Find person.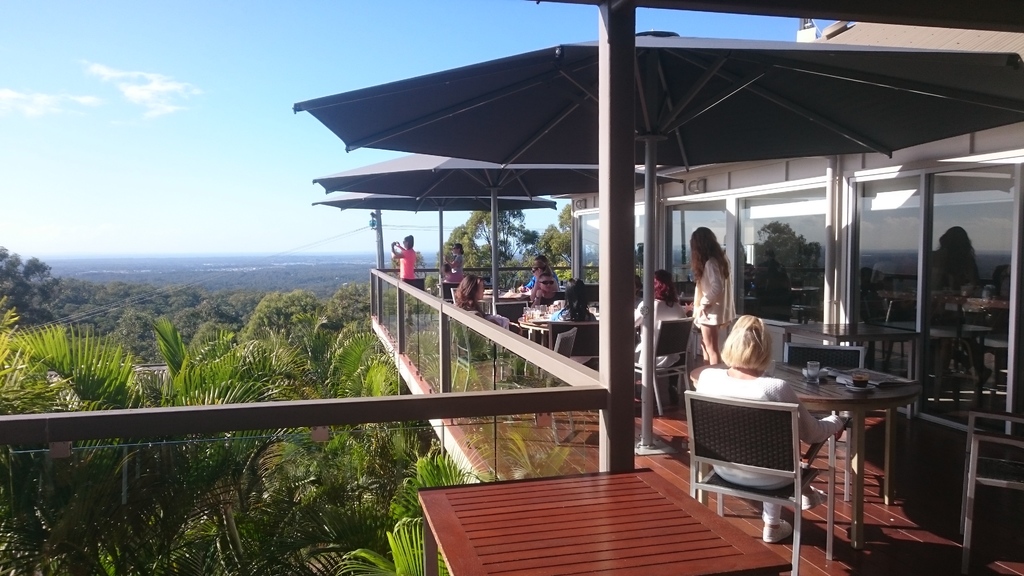
{"left": 697, "top": 223, "right": 744, "bottom": 363}.
